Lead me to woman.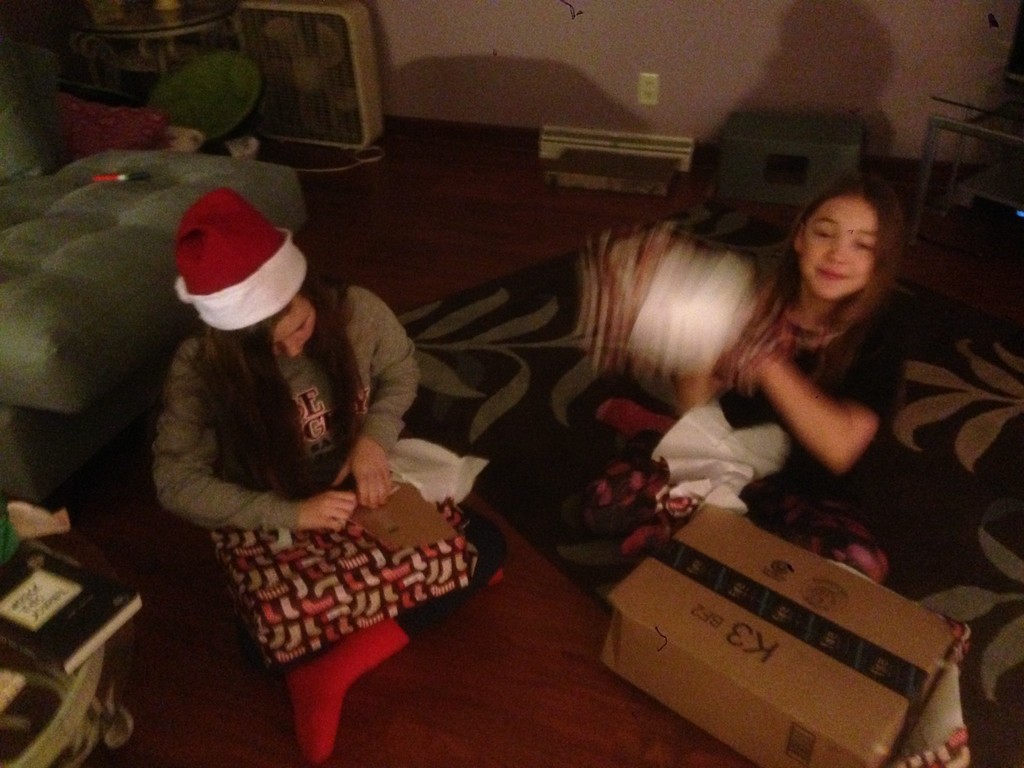
Lead to <box>127,169,463,712</box>.
